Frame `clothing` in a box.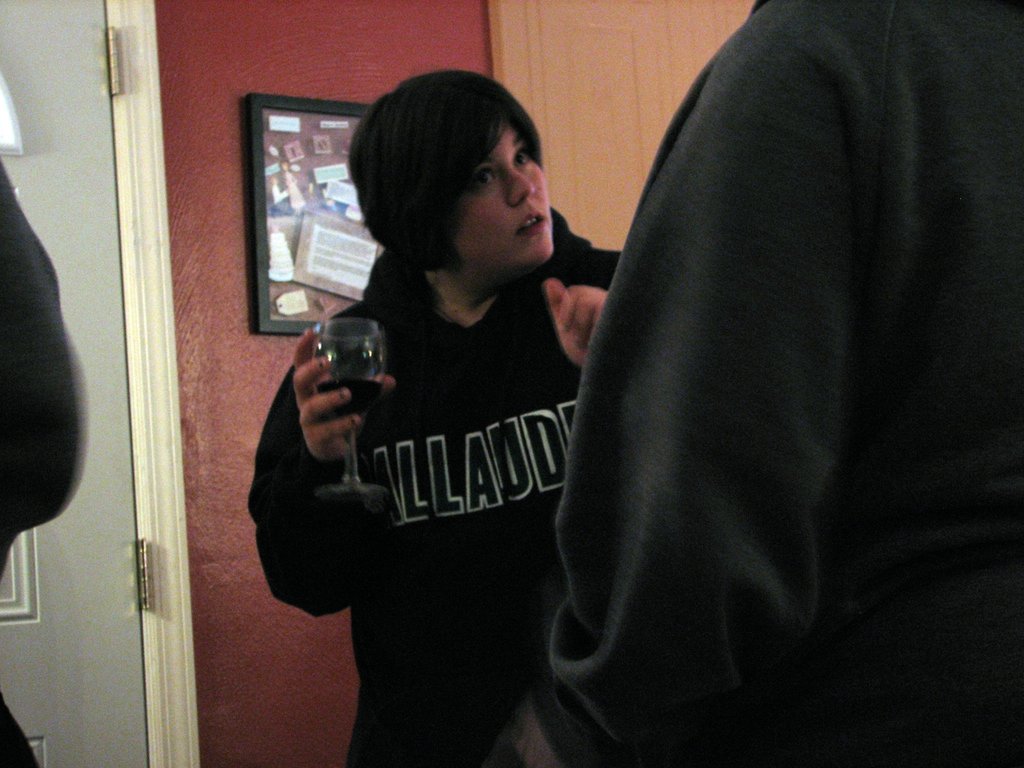
<region>505, 2, 1023, 765</region>.
